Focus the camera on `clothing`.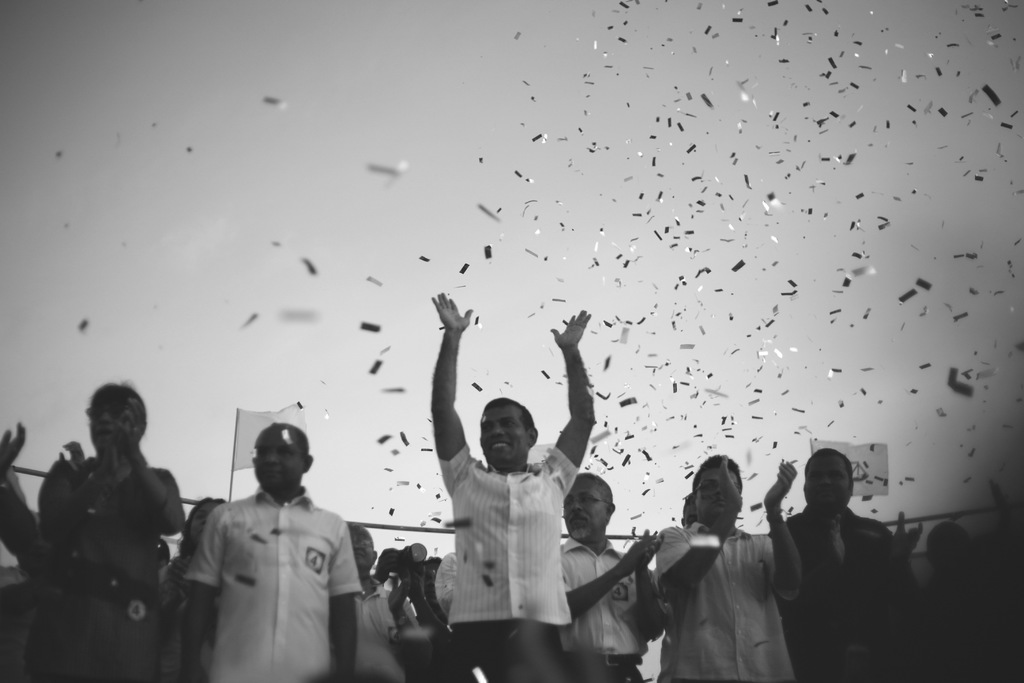
Focus region: region(168, 467, 372, 677).
